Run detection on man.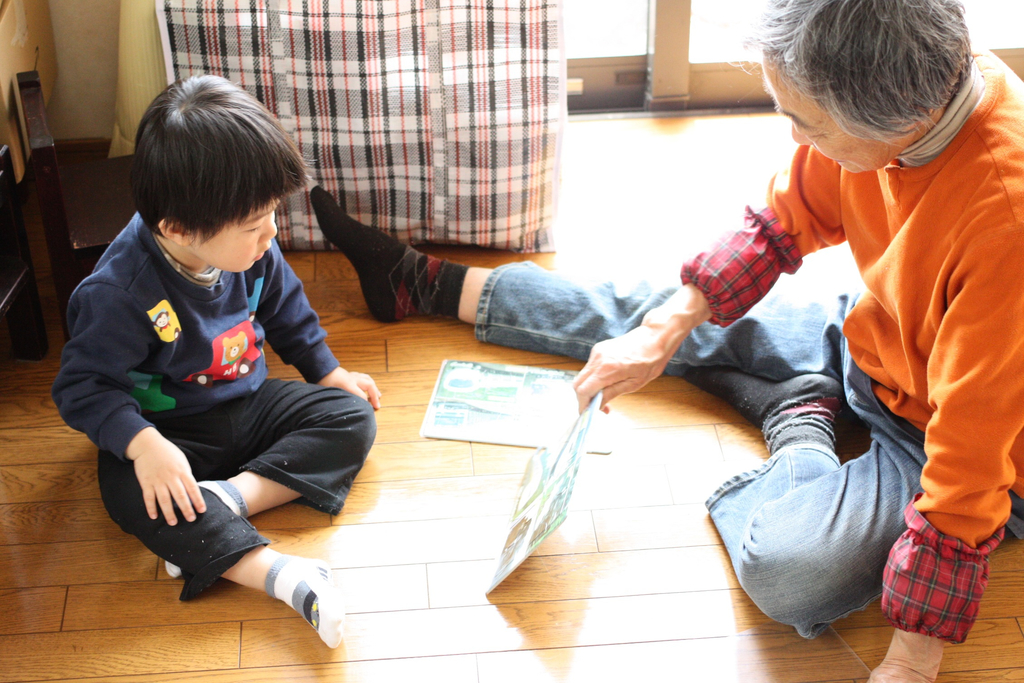
Result: Rect(302, 0, 1020, 682).
